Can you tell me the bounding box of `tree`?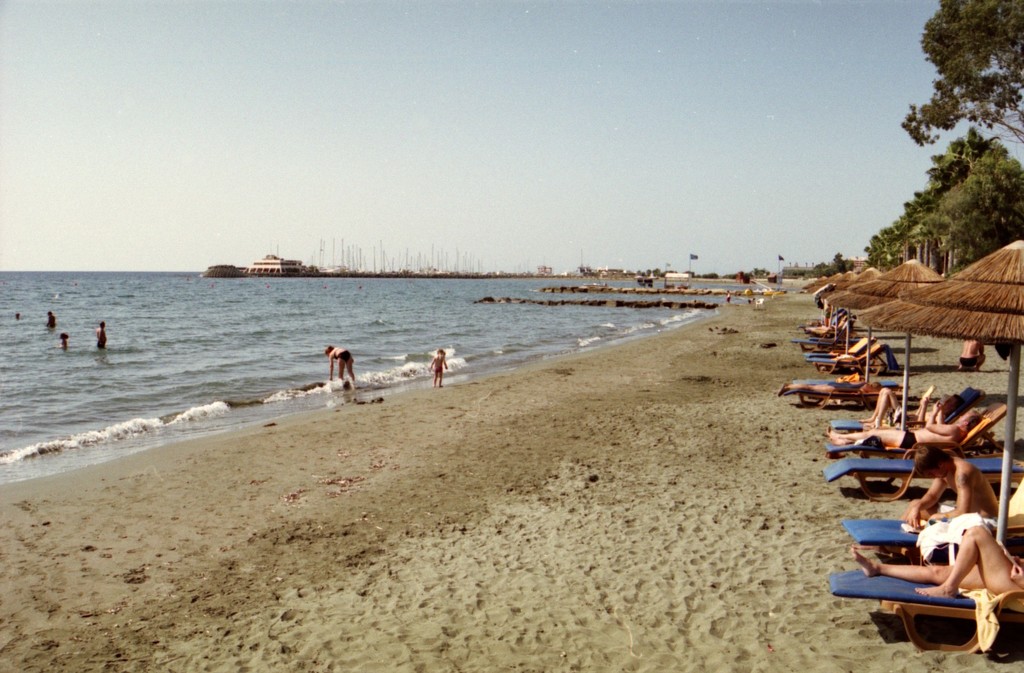
{"left": 858, "top": 124, "right": 1023, "bottom": 273}.
